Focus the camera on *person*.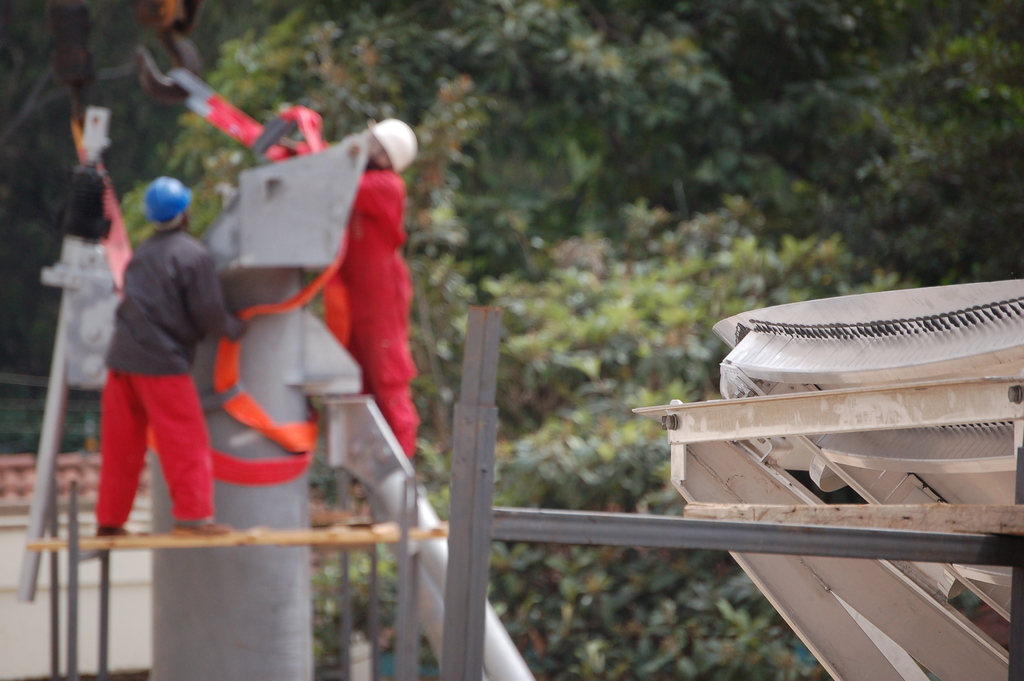
Focus region: (x1=332, y1=119, x2=420, y2=468).
